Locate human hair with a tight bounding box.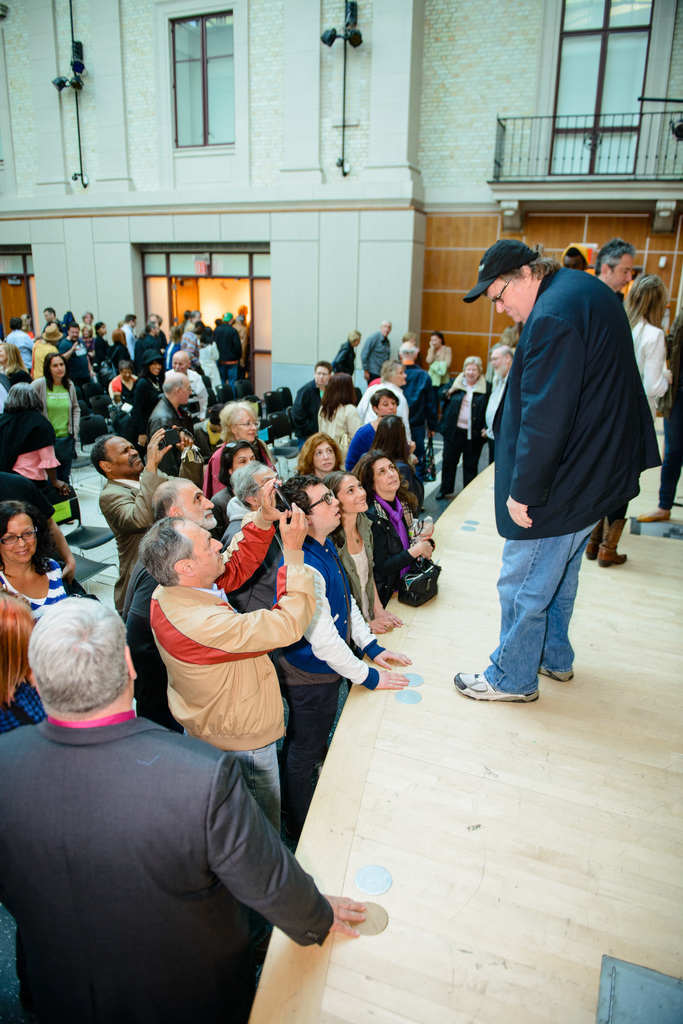
x1=121 y1=357 x2=133 y2=372.
